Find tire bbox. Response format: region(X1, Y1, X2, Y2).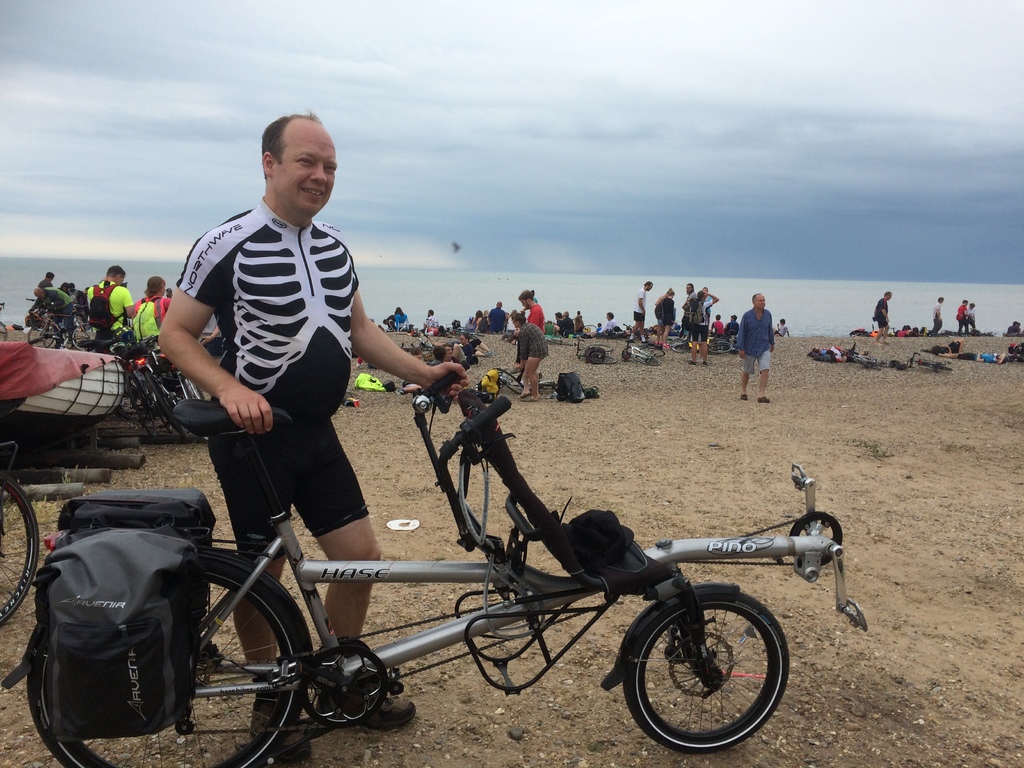
region(584, 323, 602, 332).
